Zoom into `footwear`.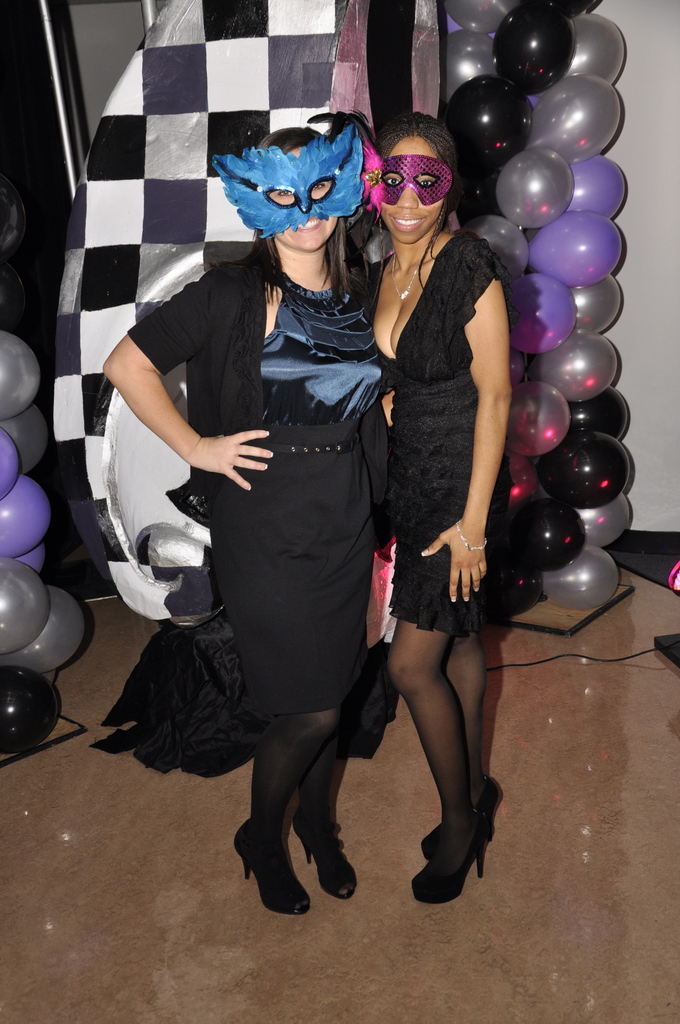
Zoom target: l=234, t=817, r=312, b=915.
